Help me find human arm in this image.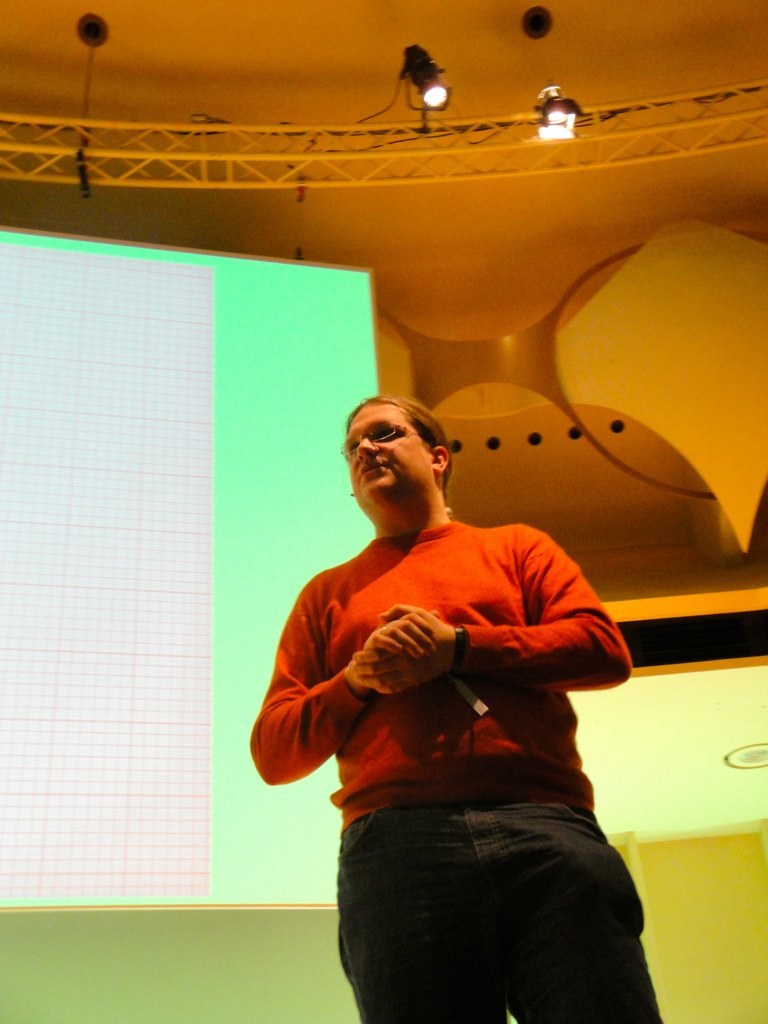
Found it: [347,520,632,682].
